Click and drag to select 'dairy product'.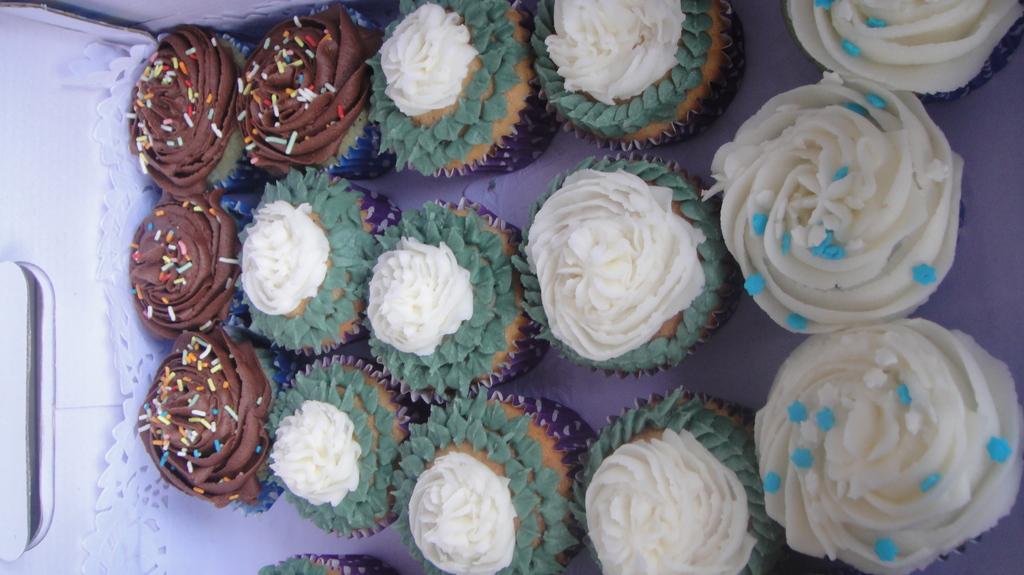
Selection: (x1=371, y1=205, x2=541, y2=430).
